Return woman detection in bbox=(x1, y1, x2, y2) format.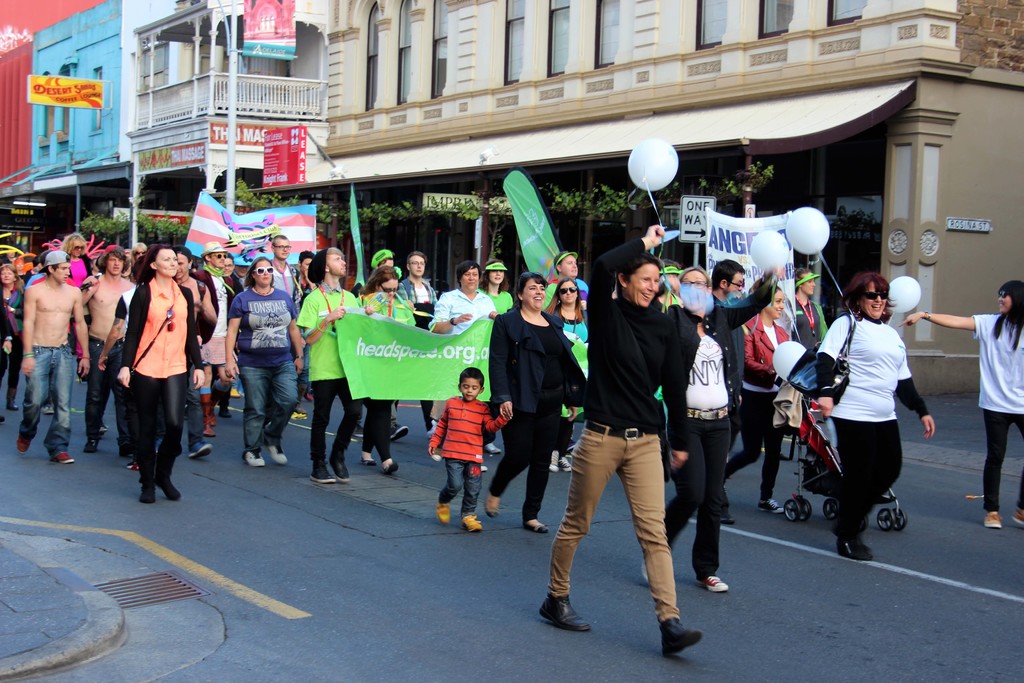
bbox=(481, 259, 512, 304).
